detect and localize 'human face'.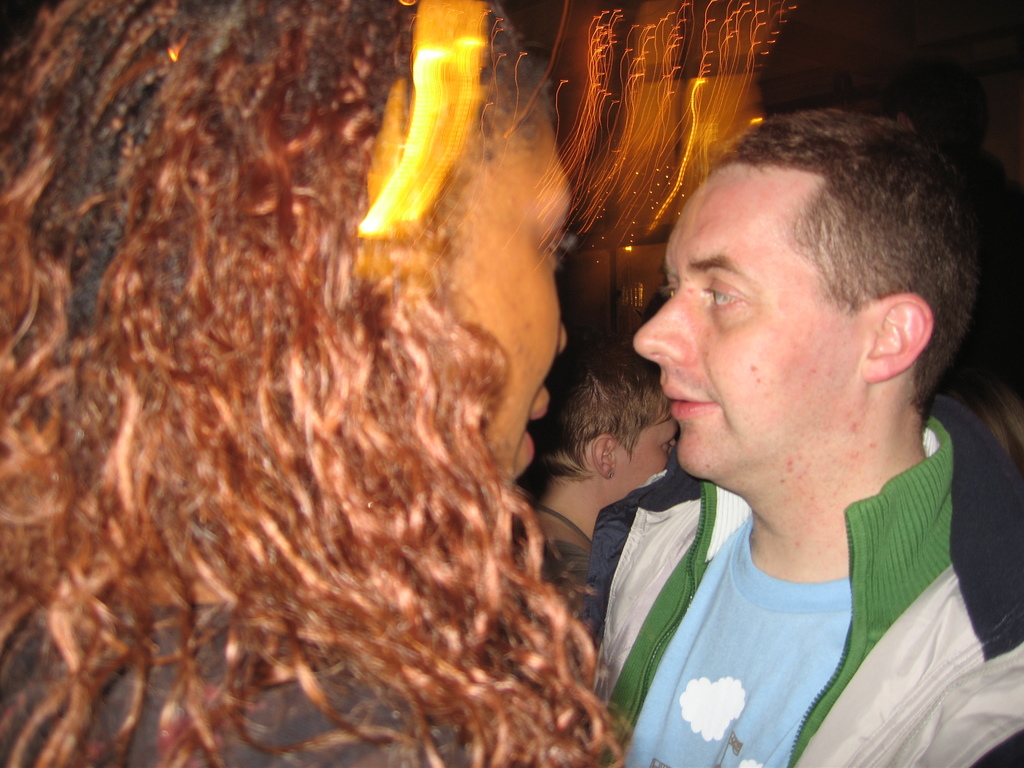
Localized at pyautogui.locateOnScreen(447, 64, 566, 478).
